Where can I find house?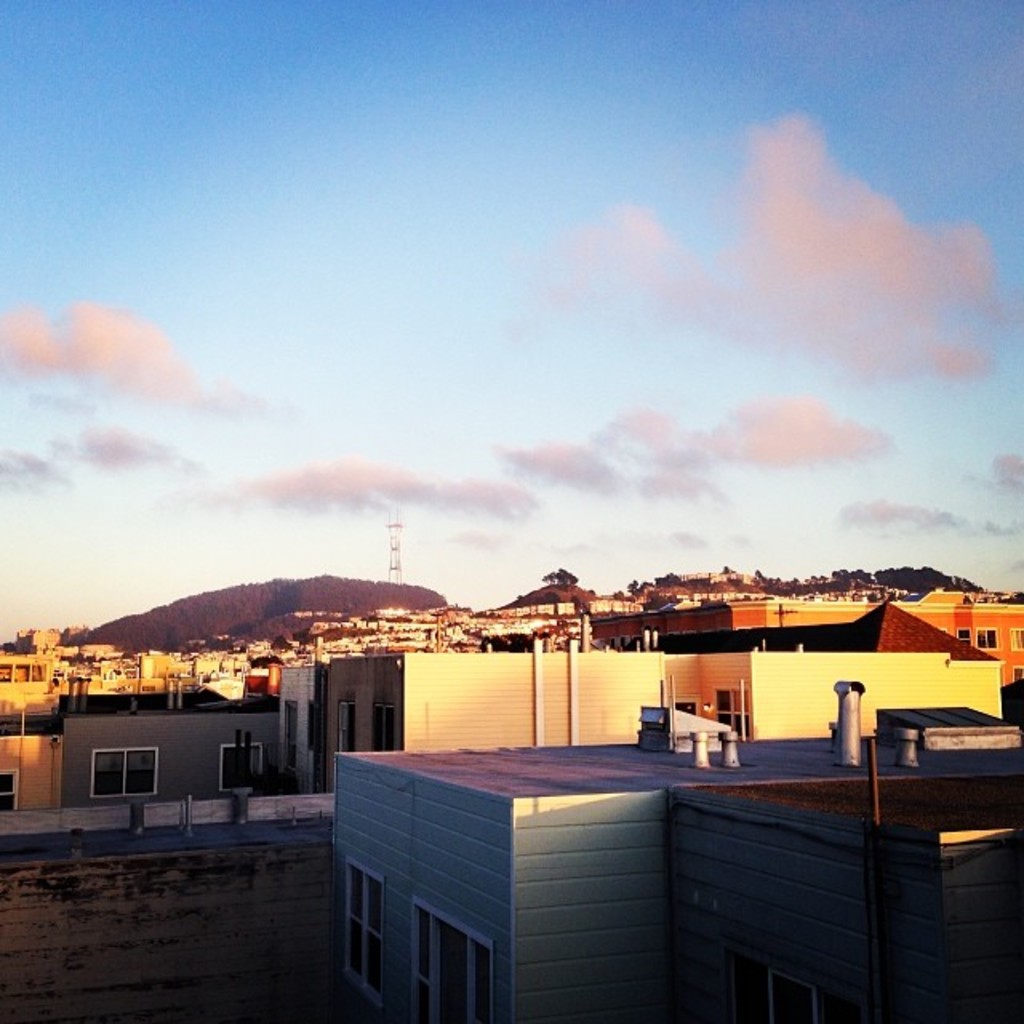
You can find it at region(371, 618, 440, 656).
